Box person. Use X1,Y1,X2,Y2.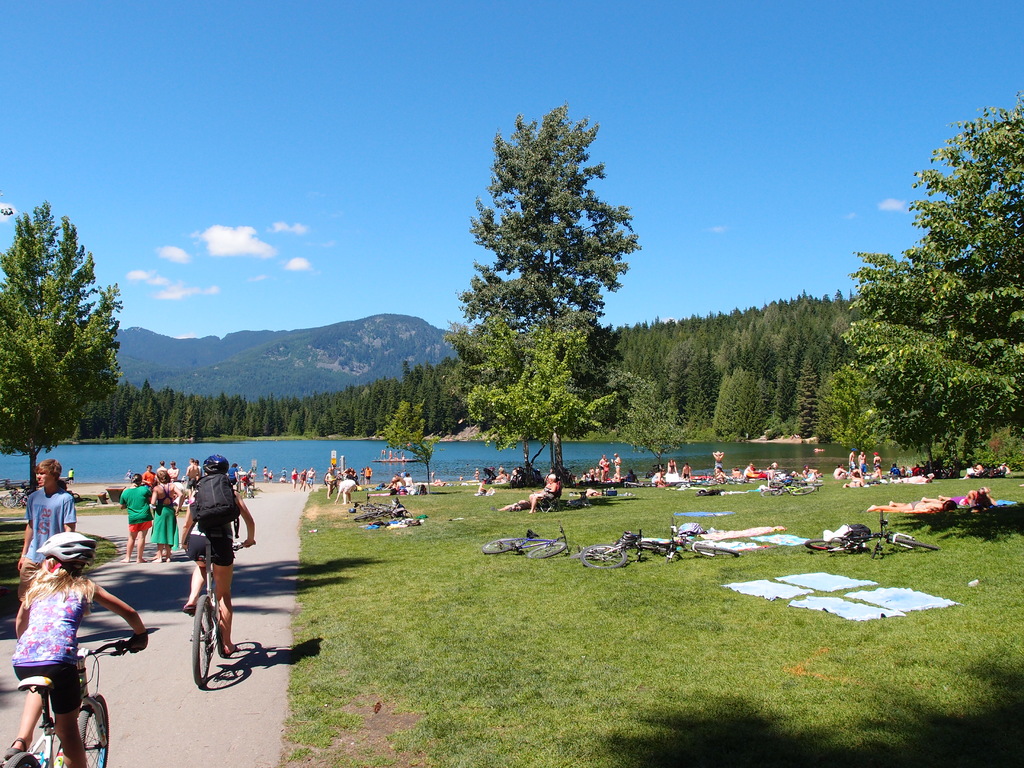
279,468,287,484.
